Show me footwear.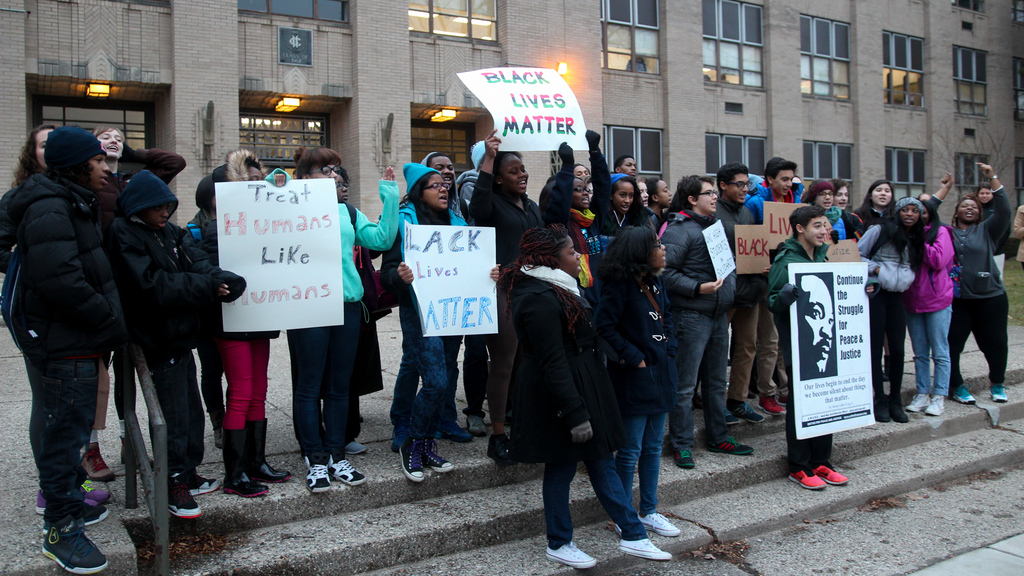
footwear is here: pyautogui.locateOnScreen(719, 438, 754, 454).
